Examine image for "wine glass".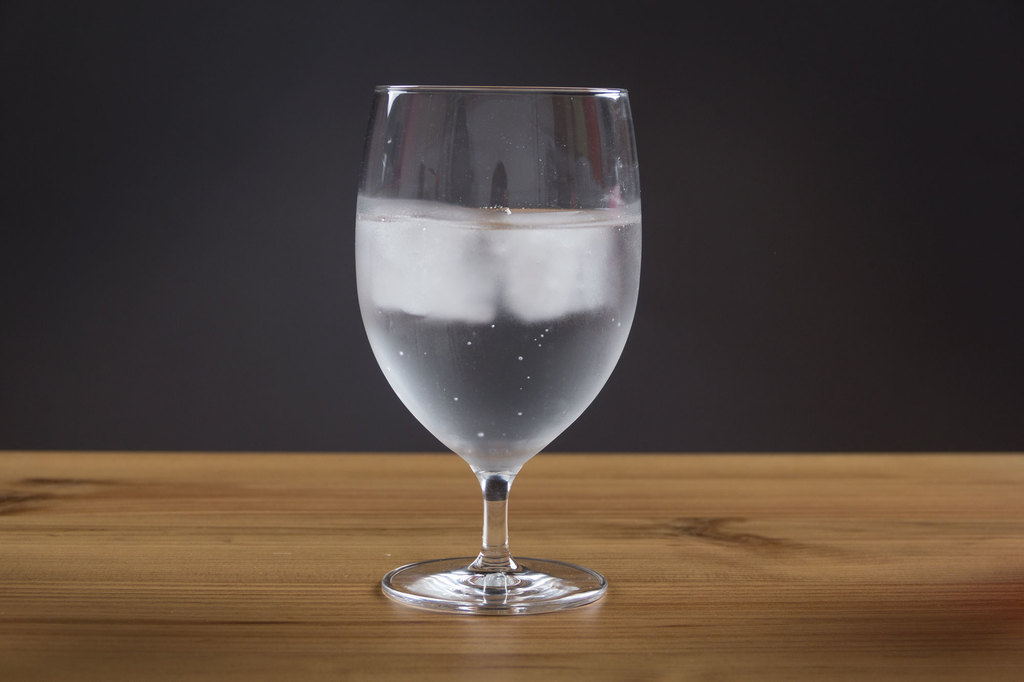
Examination result: box(351, 83, 643, 621).
